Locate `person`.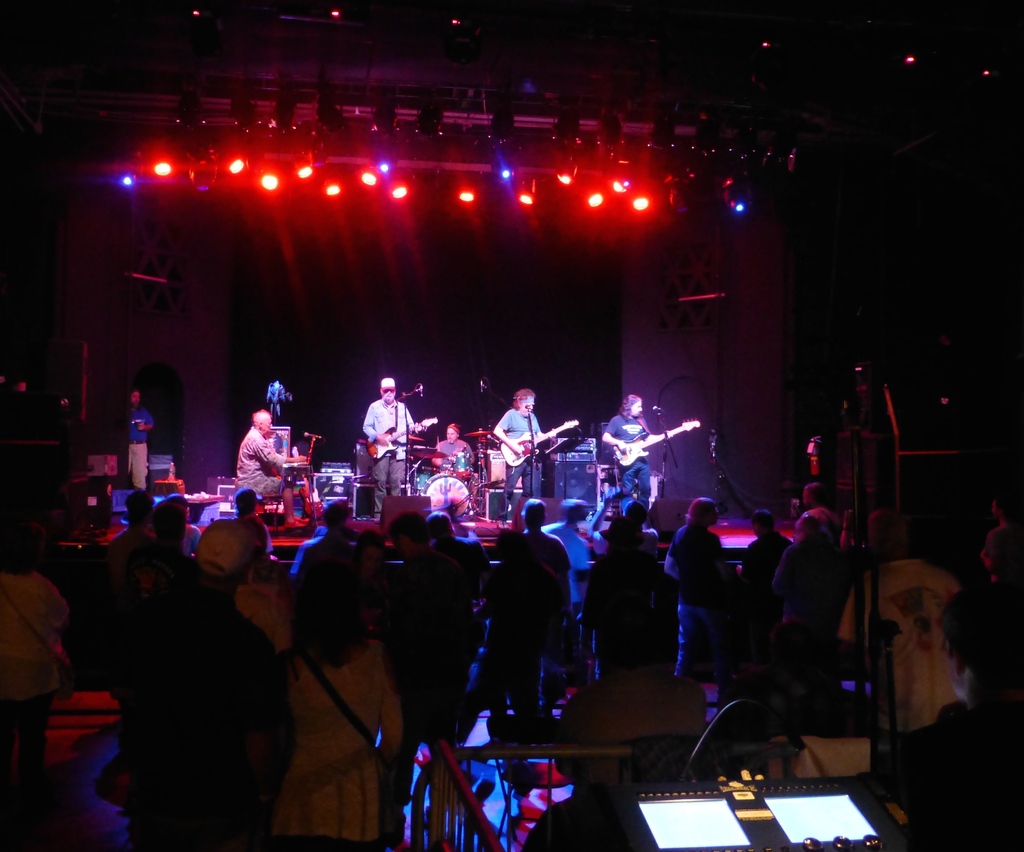
Bounding box: 888 580 1023 851.
